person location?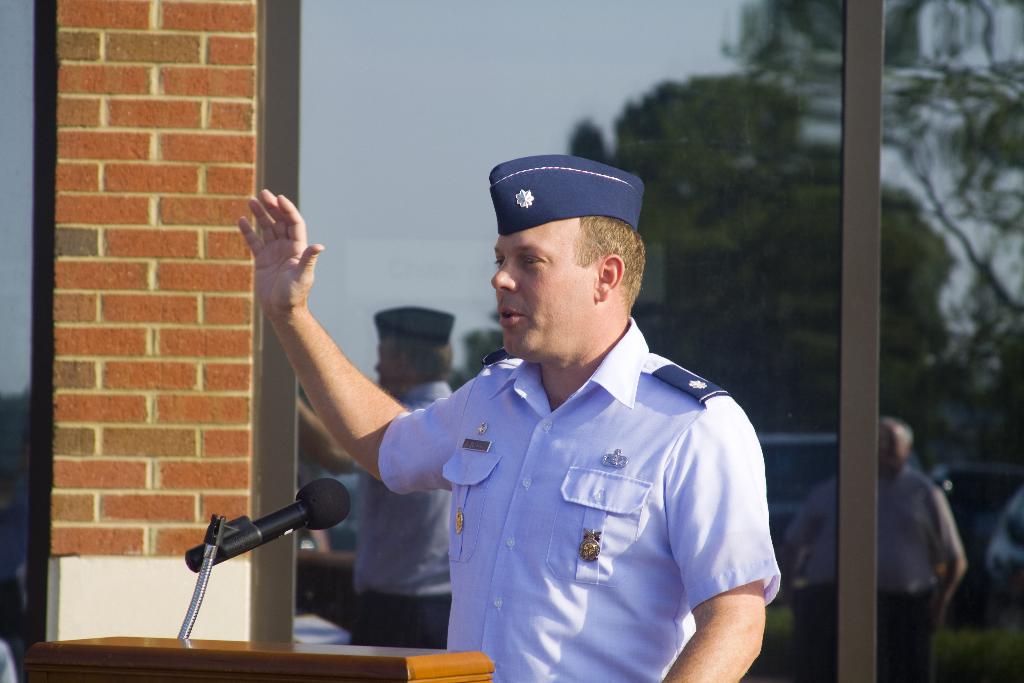
bbox=(240, 150, 785, 682)
